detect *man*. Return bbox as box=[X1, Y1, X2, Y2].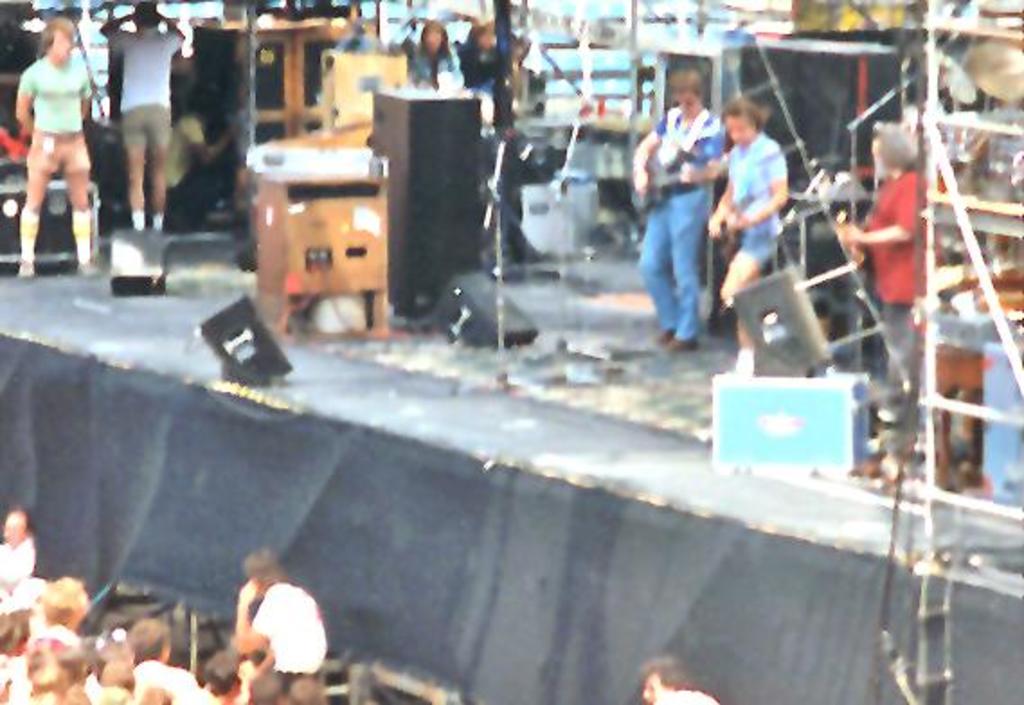
box=[642, 104, 741, 352].
